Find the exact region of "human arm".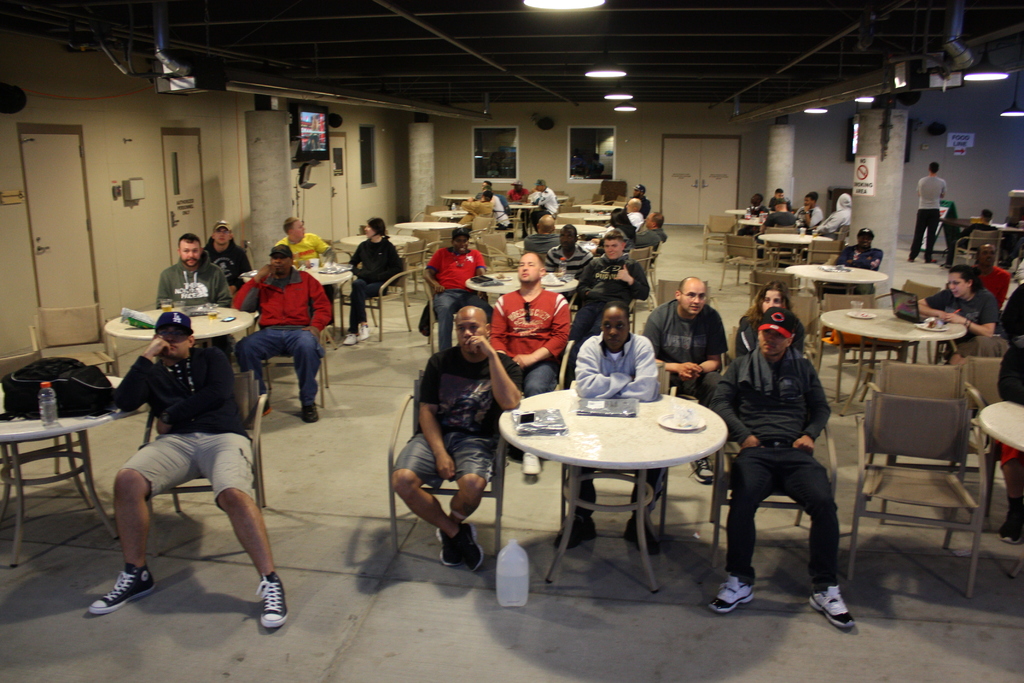
Exact region: BBox(620, 336, 658, 399).
